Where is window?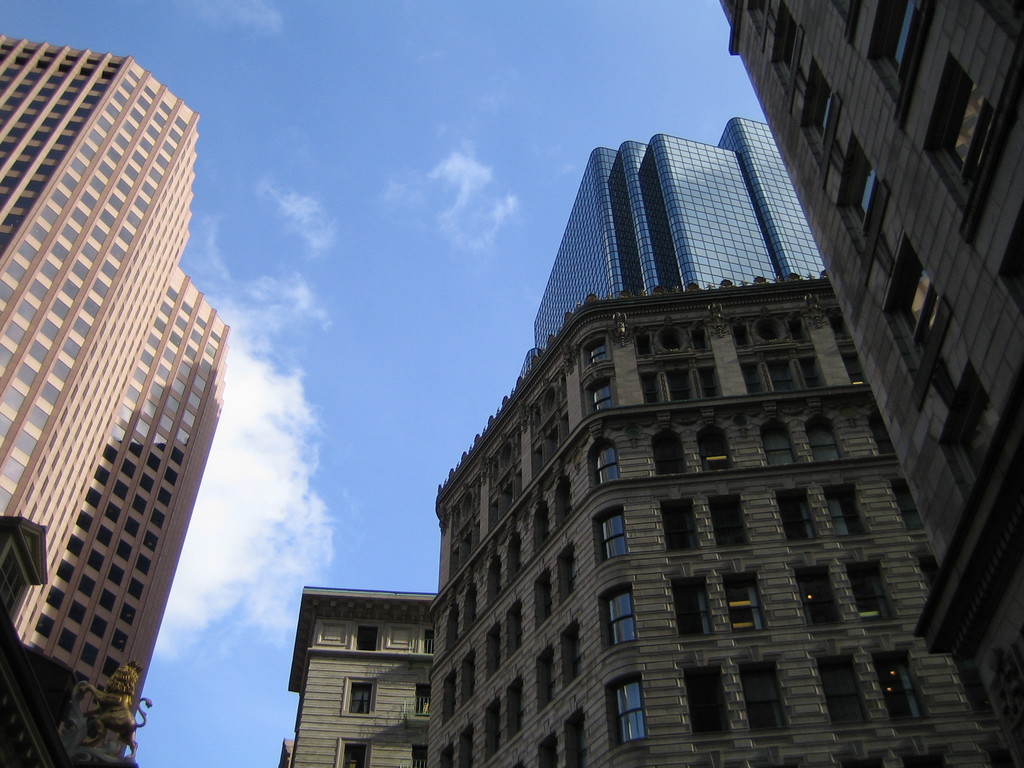
select_region(669, 569, 721, 648).
